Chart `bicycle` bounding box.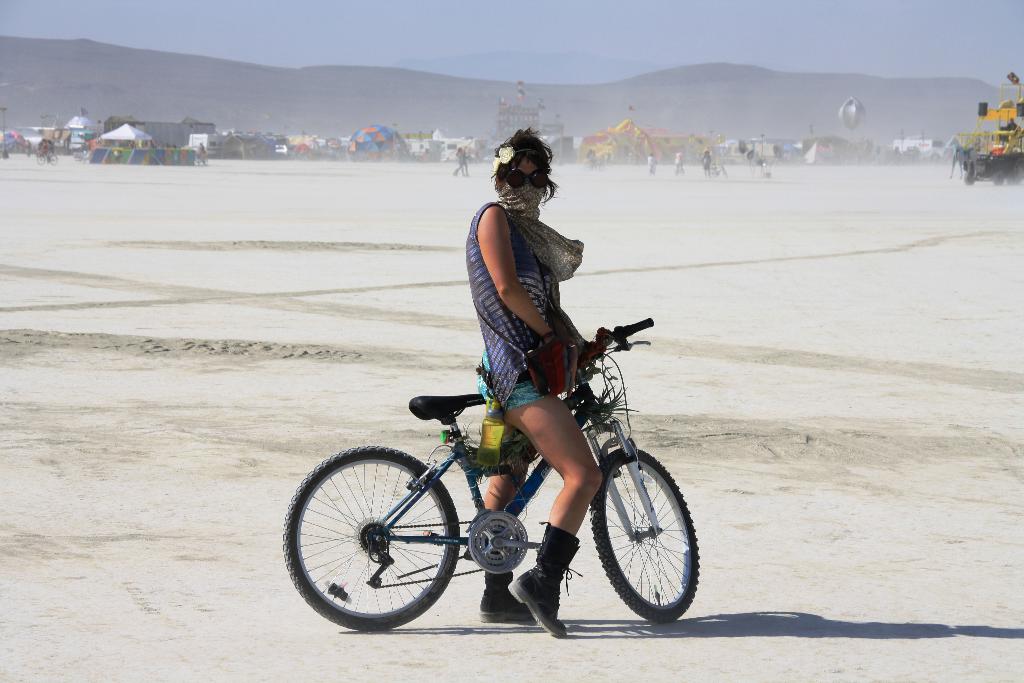
Charted: region(584, 157, 605, 170).
